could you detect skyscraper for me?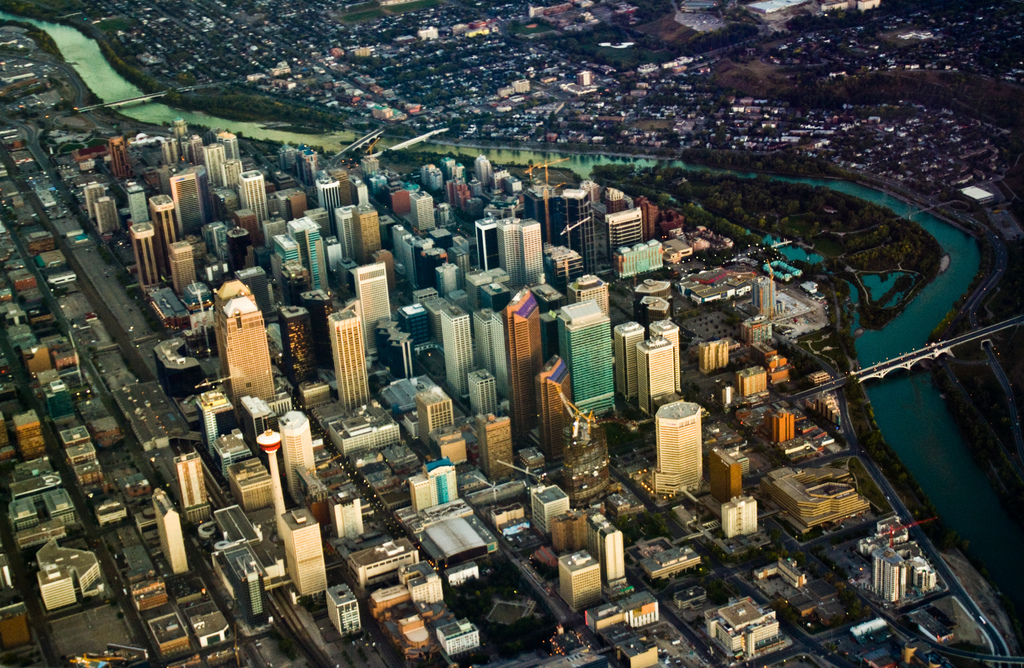
Detection result: bbox=(473, 304, 495, 379).
